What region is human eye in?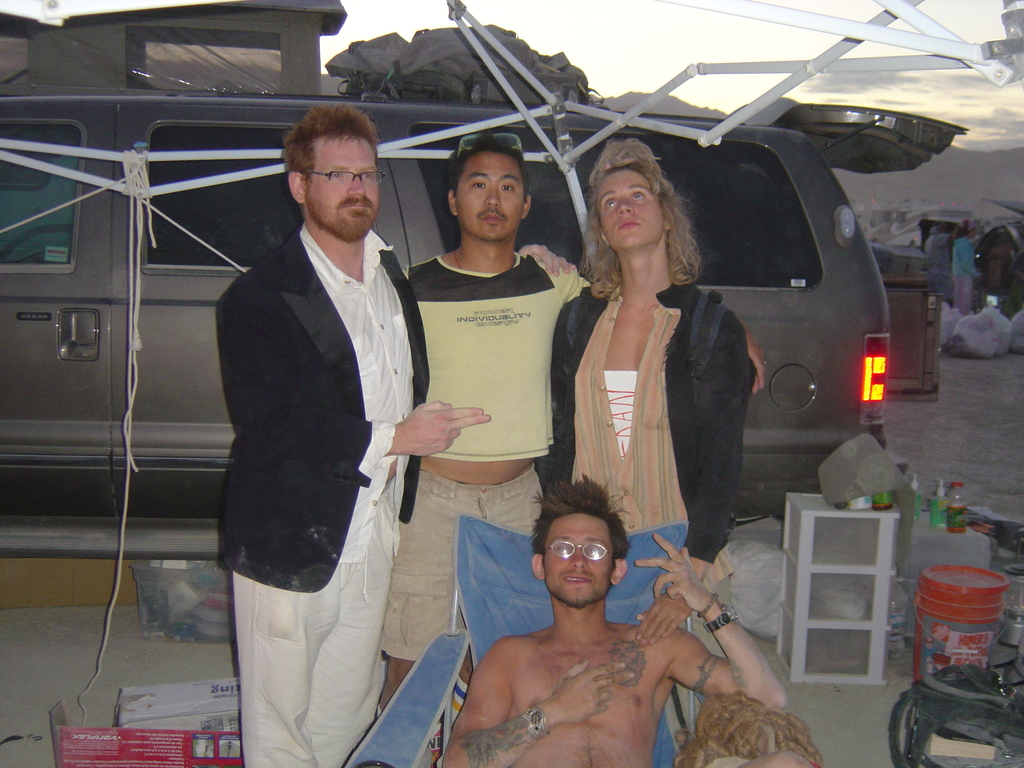
box=[499, 179, 515, 192].
